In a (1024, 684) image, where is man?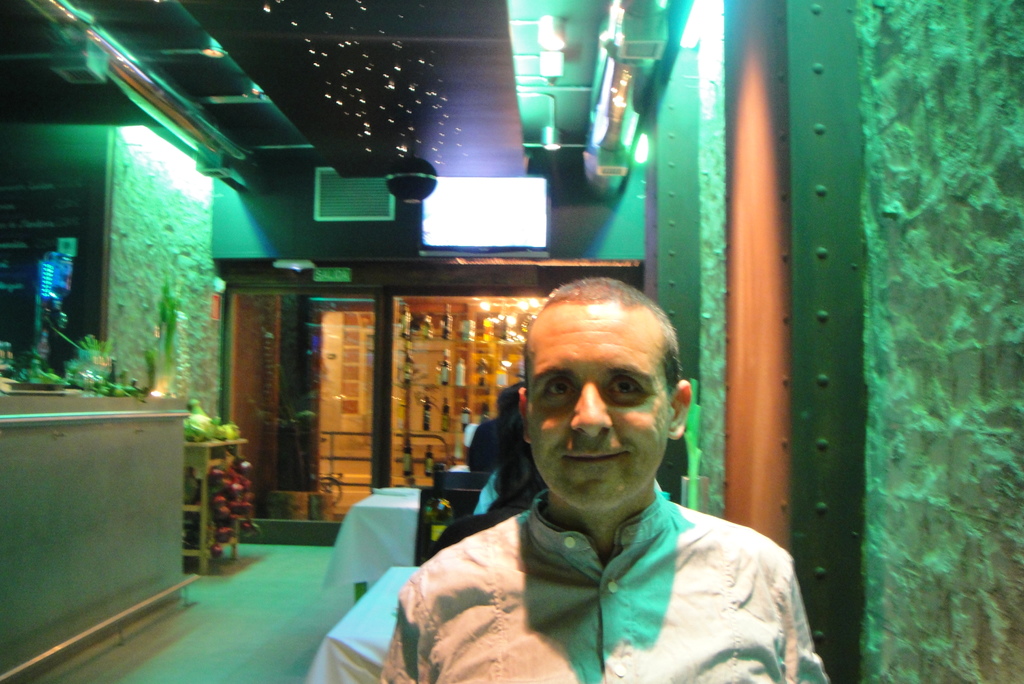
{"x1": 417, "y1": 284, "x2": 809, "y2": 676}.
